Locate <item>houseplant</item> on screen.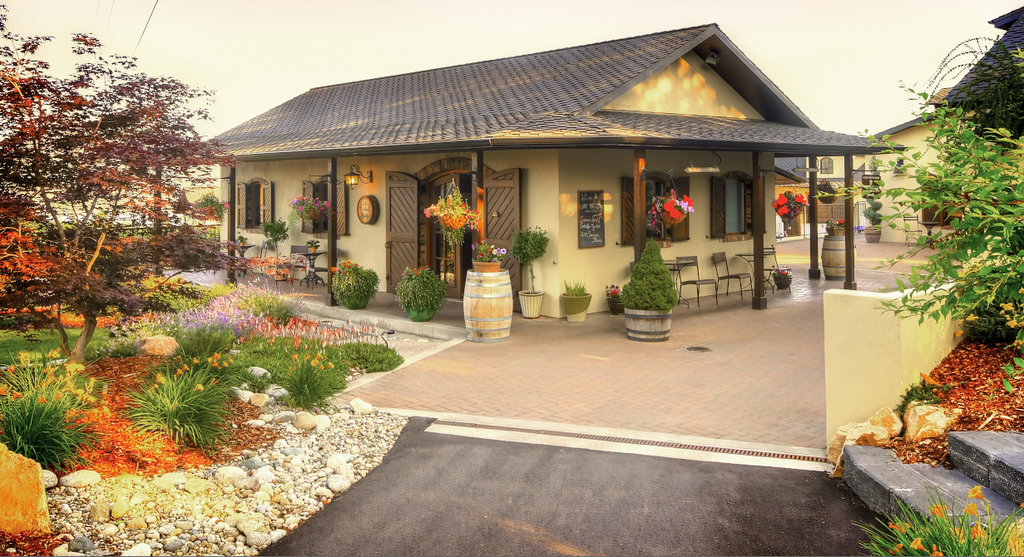
On screen at l=557, t=279, r=596, b=321.
